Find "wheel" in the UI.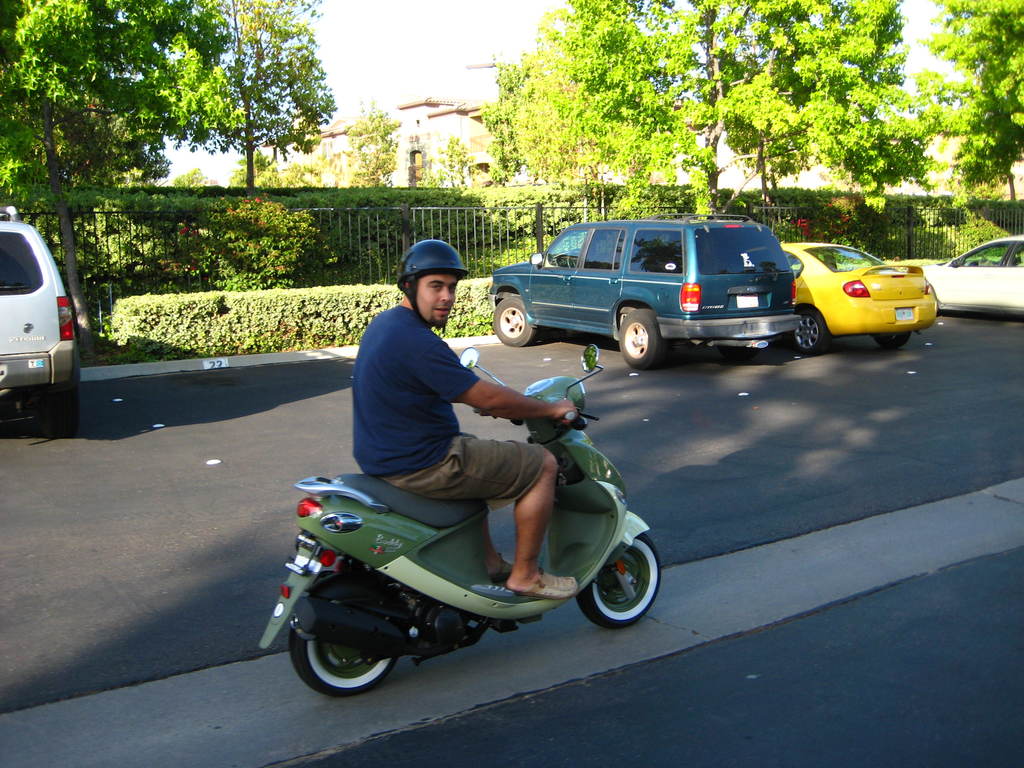
UI element at <box>620,307,664,372</box>.
